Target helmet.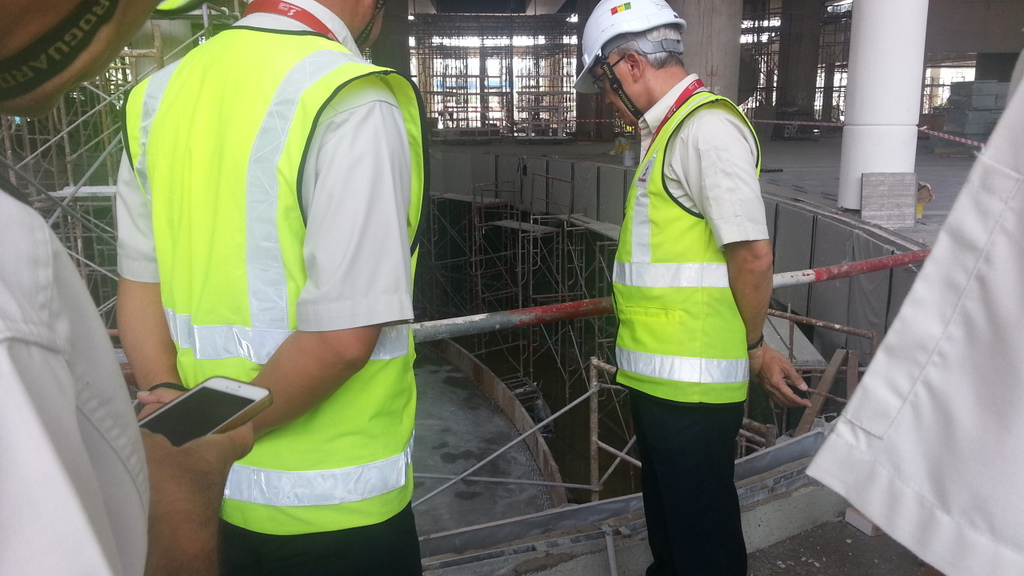
Target region: left=0, top=0, right=205, bottom=99.
